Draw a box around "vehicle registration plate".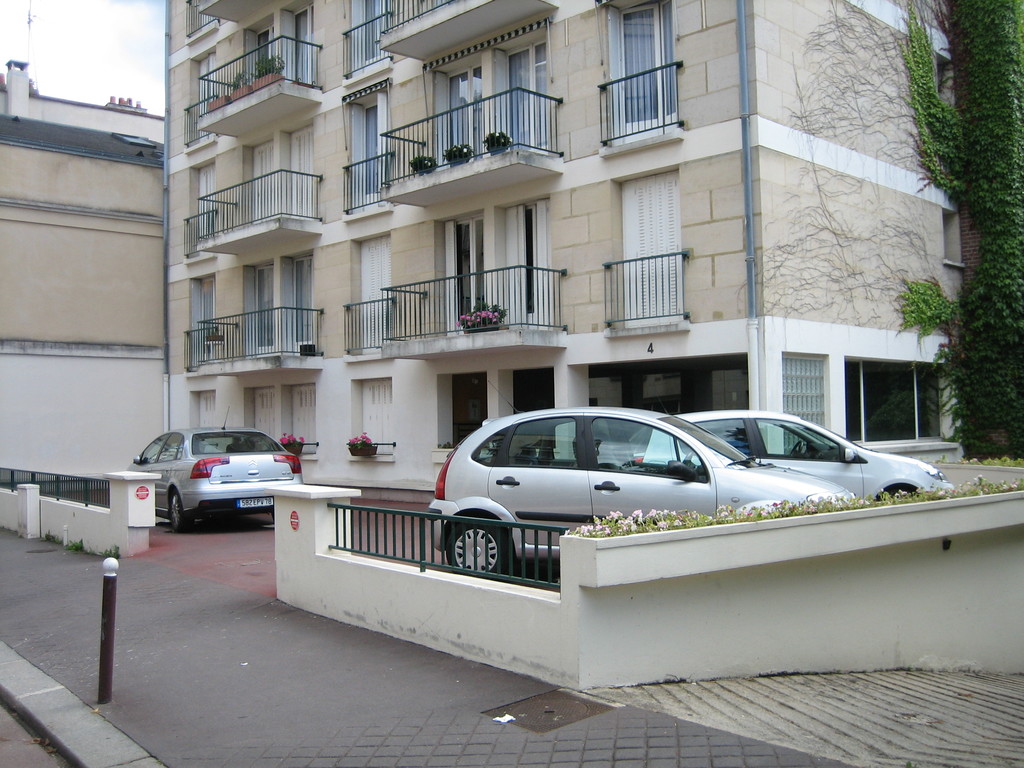
Rect(237, 494, 273, 505).
